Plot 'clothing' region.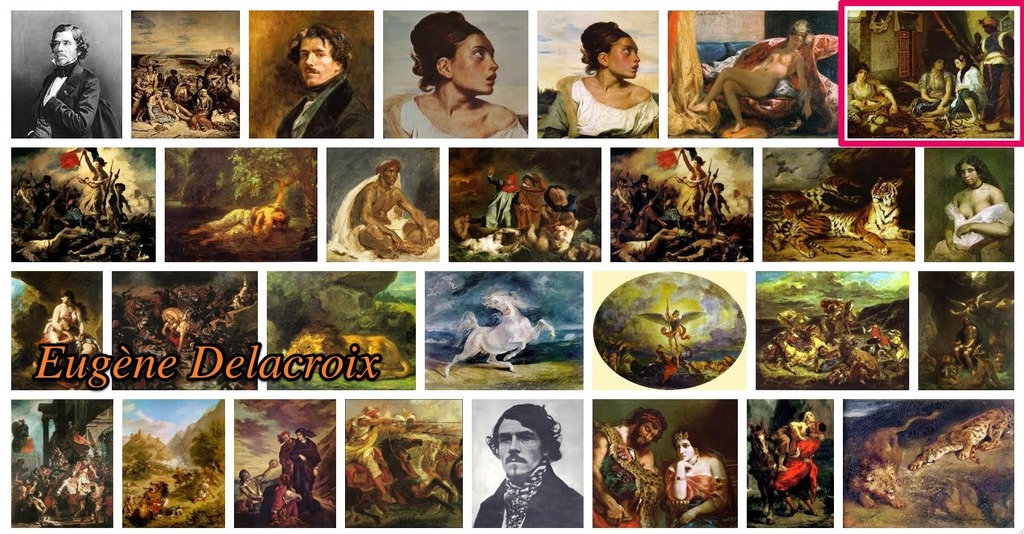
Plotted at {"left": 565, "top": 79, "right": 657, "bottom": 146}.
